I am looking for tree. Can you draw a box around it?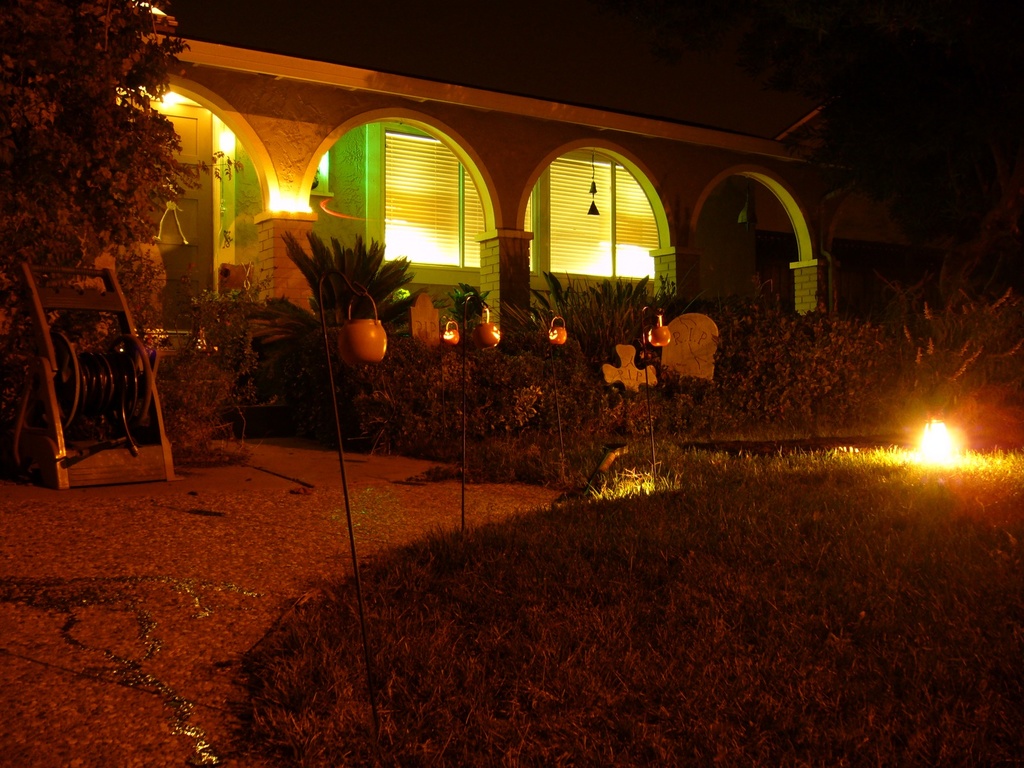
Sure, the bounding box is <bbox>275, 233, 427, 368</bbox>.
